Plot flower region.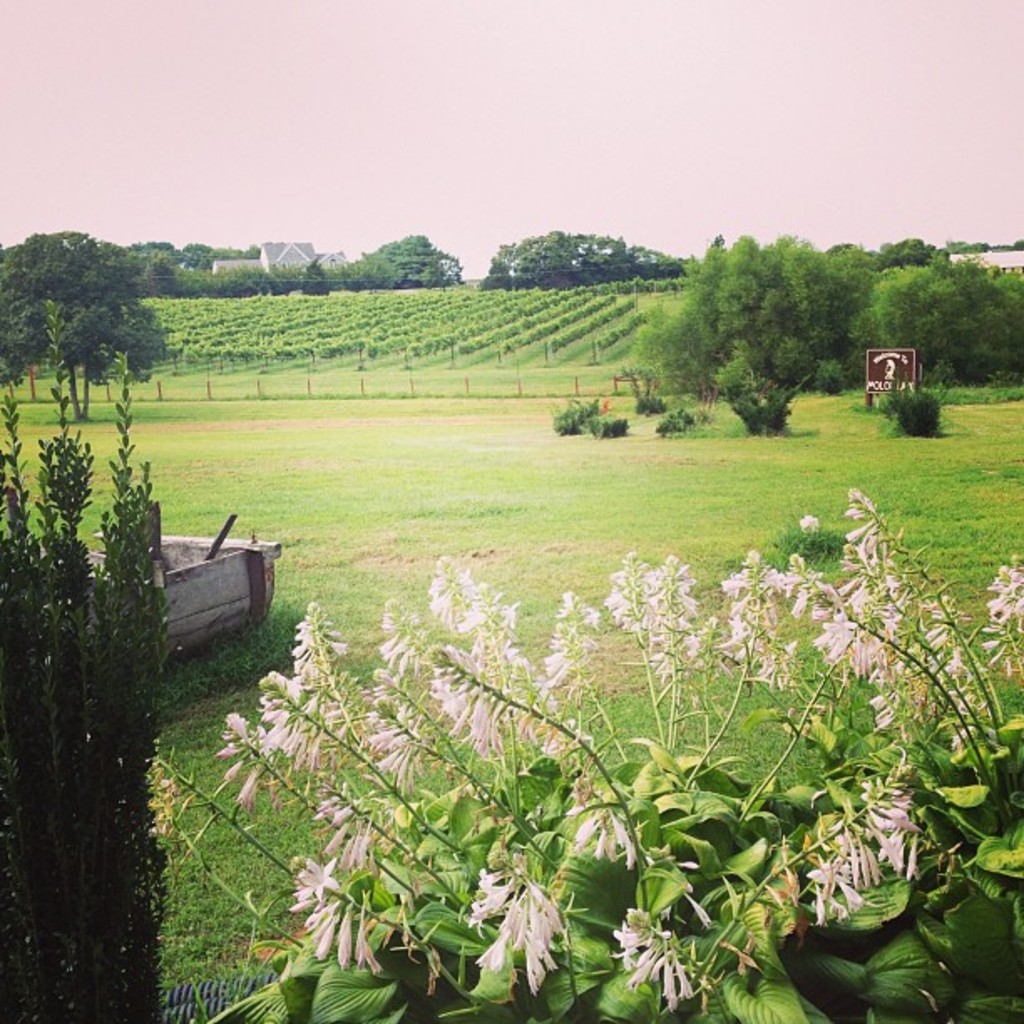
Plotted at detection(310, 778, 388, 872).
